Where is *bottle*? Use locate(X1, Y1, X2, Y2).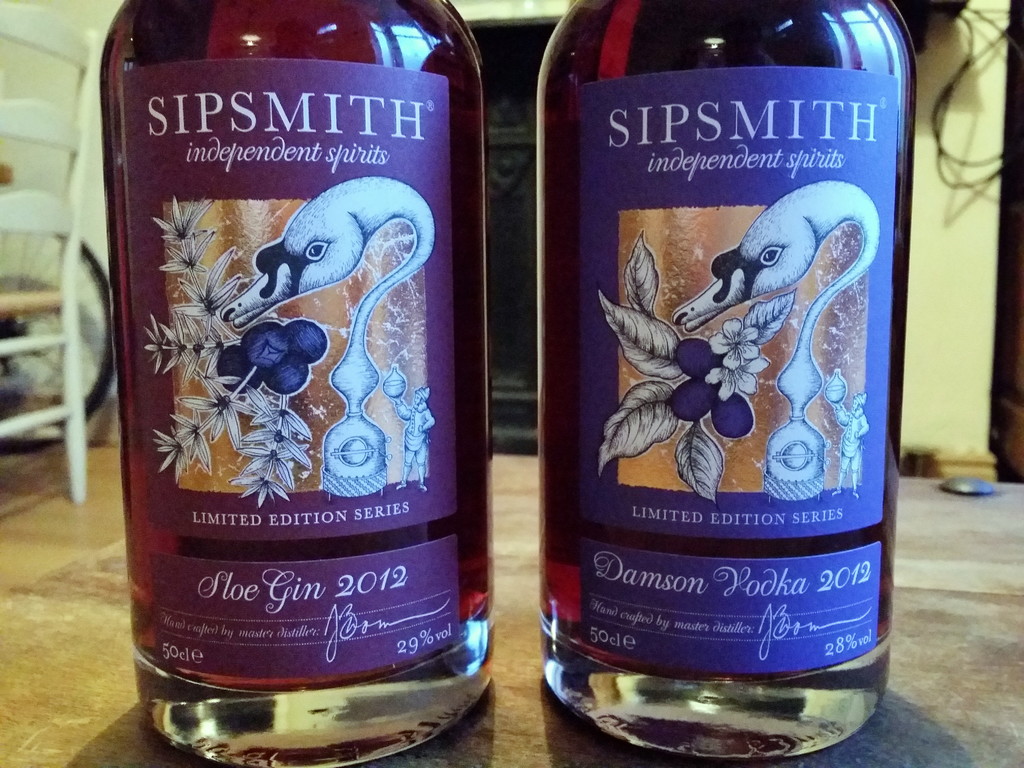
locate(524, 1, 902, 767).
